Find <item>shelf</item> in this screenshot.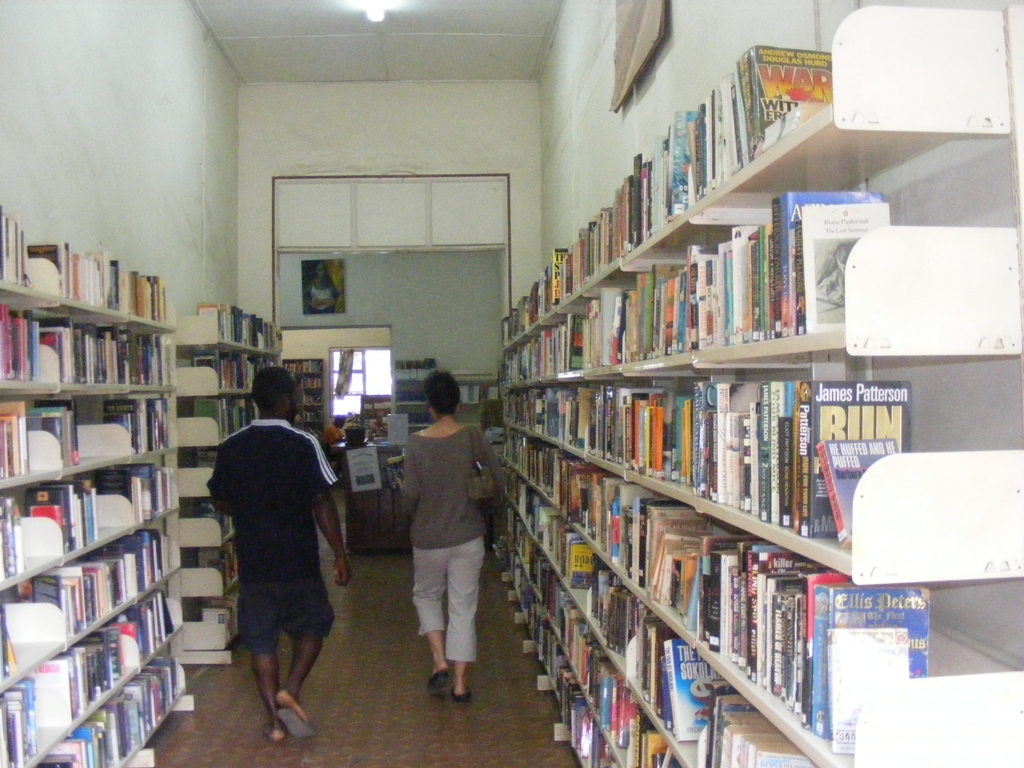
The bounding box for <item>shelf</item> is locate(2, 303, 173, 390).
